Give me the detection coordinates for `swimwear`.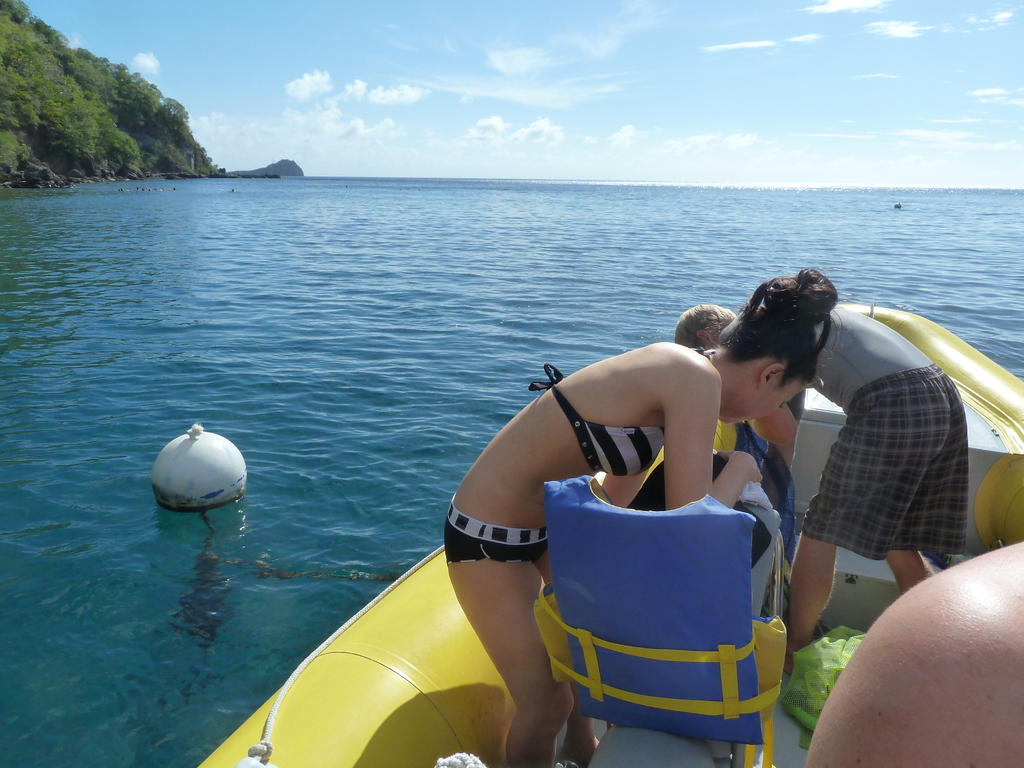
box=[803, 314, 972, 559].
